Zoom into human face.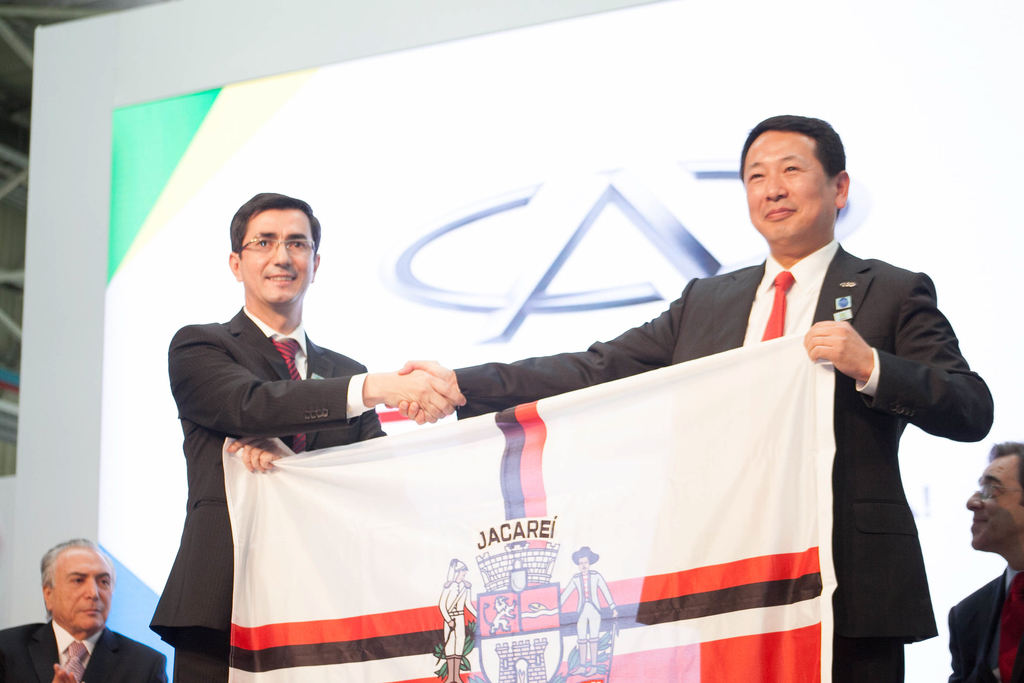
Zoom target: (239,205,312,302).
